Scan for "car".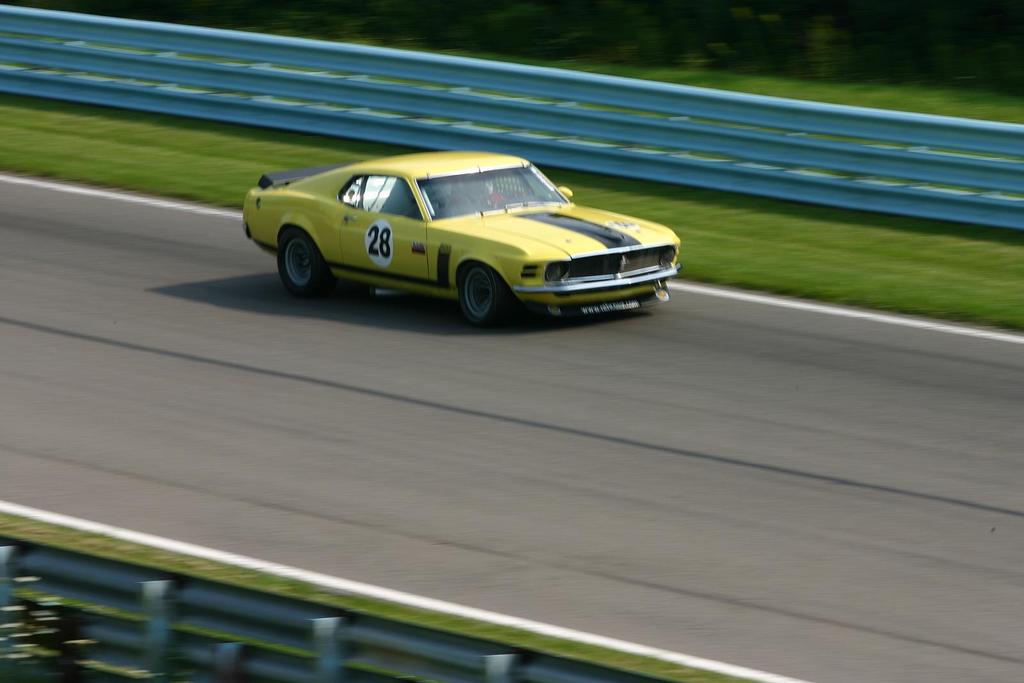
Scan result: bbox=[242, 149, 683, 330].
